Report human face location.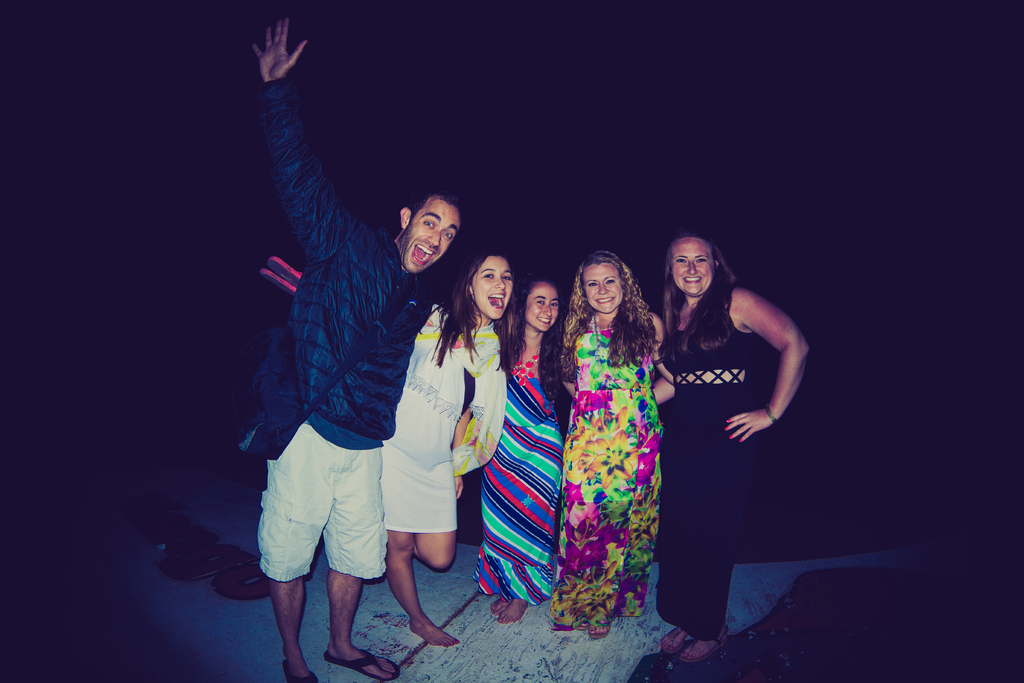
Report: (x1=472, y1=255, x2=513, y2=319).
